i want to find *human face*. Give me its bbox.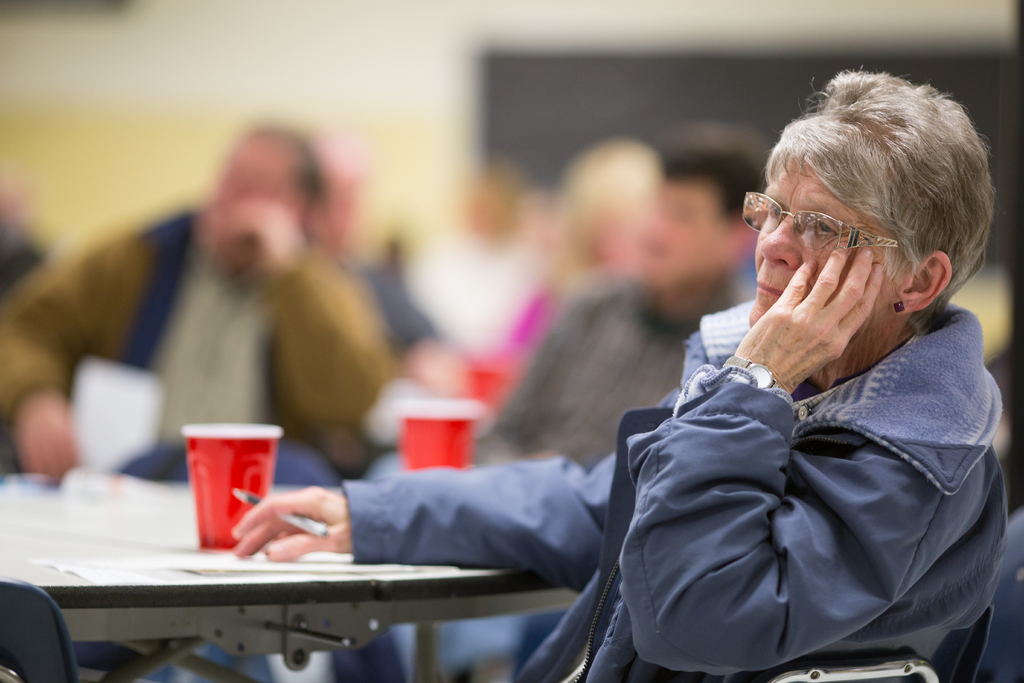
743,164,889,324.
